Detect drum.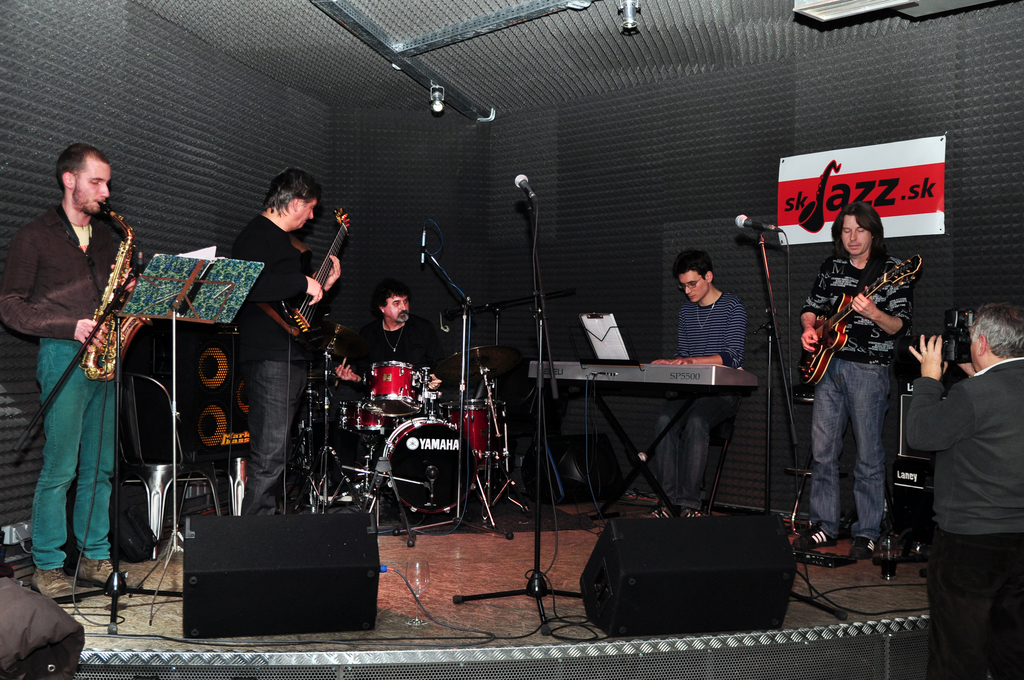
Detected at bbox=(383, 416, 477, 515).
